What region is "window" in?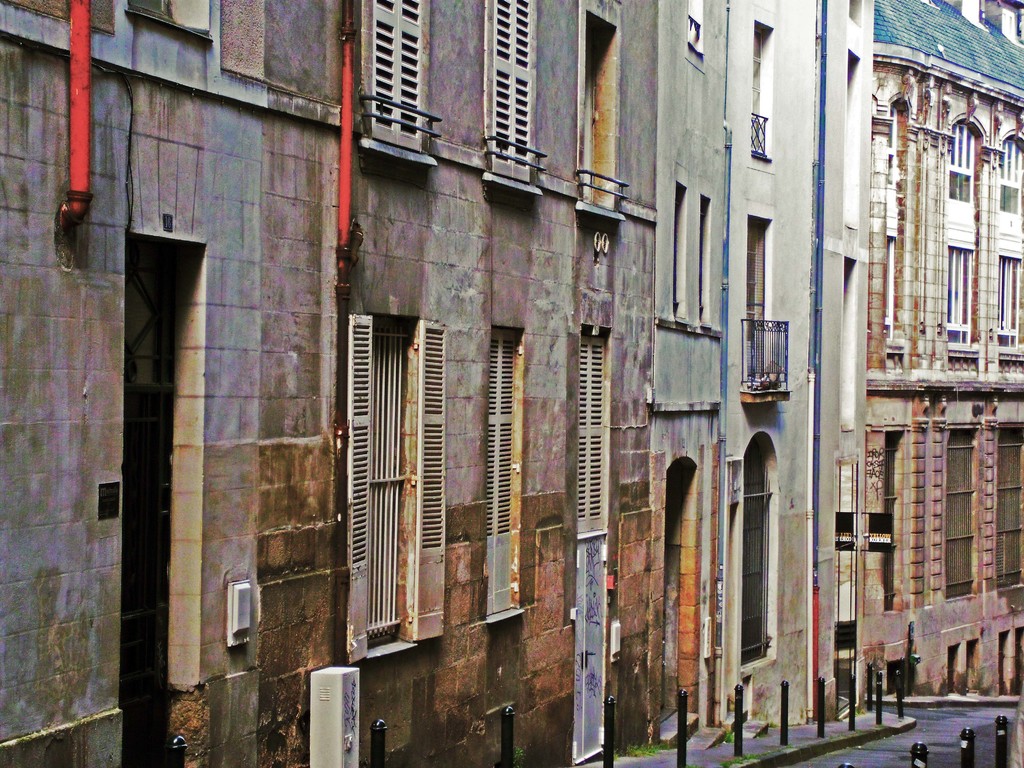
Rect(485, 325, 530, 611).
